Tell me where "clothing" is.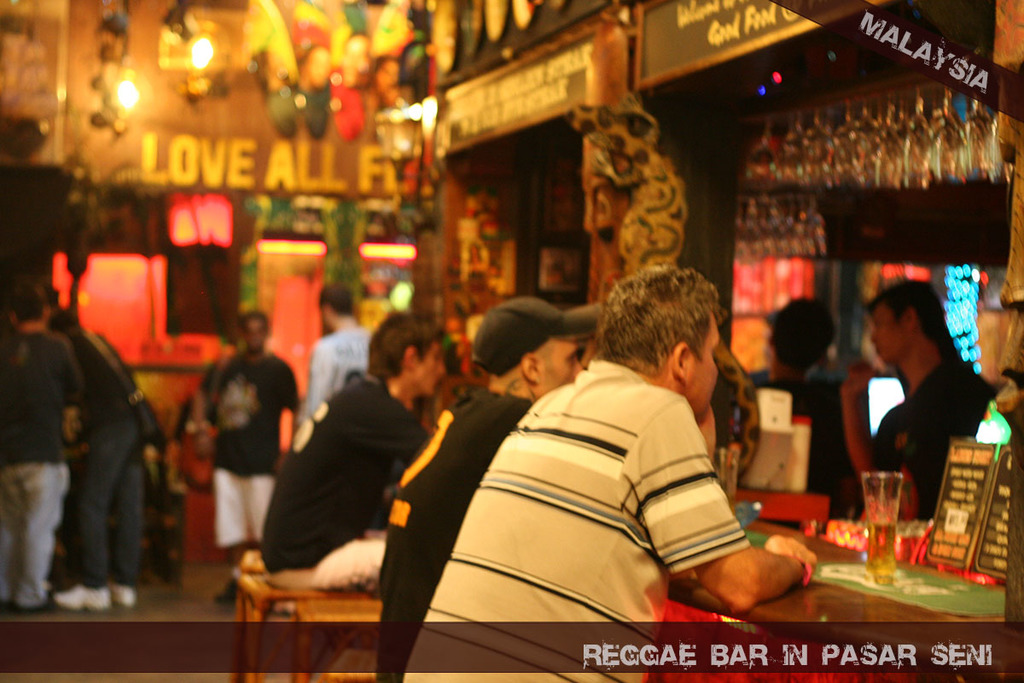
"clothing" is at rect(300, 320, 372, 449).
